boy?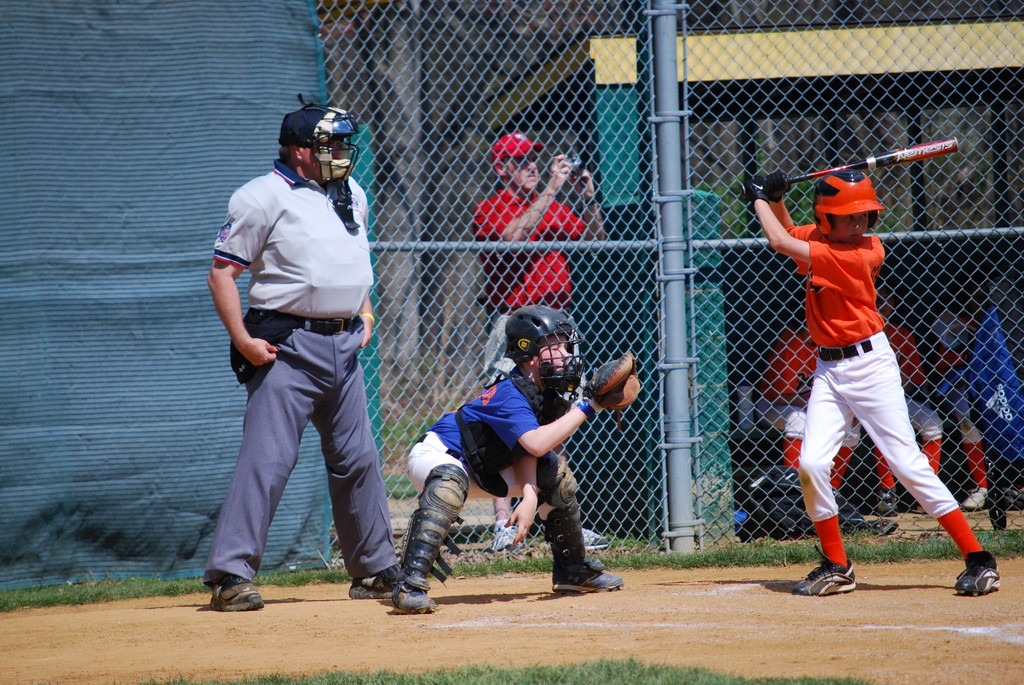
box=[747, 143, 985, 593]
